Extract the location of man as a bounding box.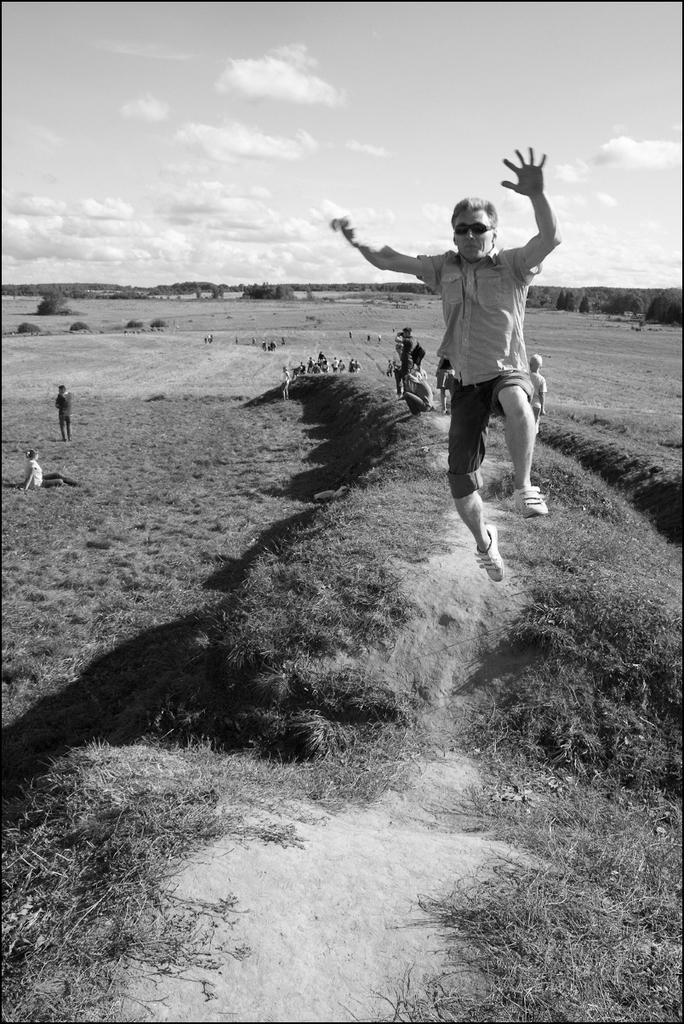
<bbox>326, 135, 556, 585</bbox>.
